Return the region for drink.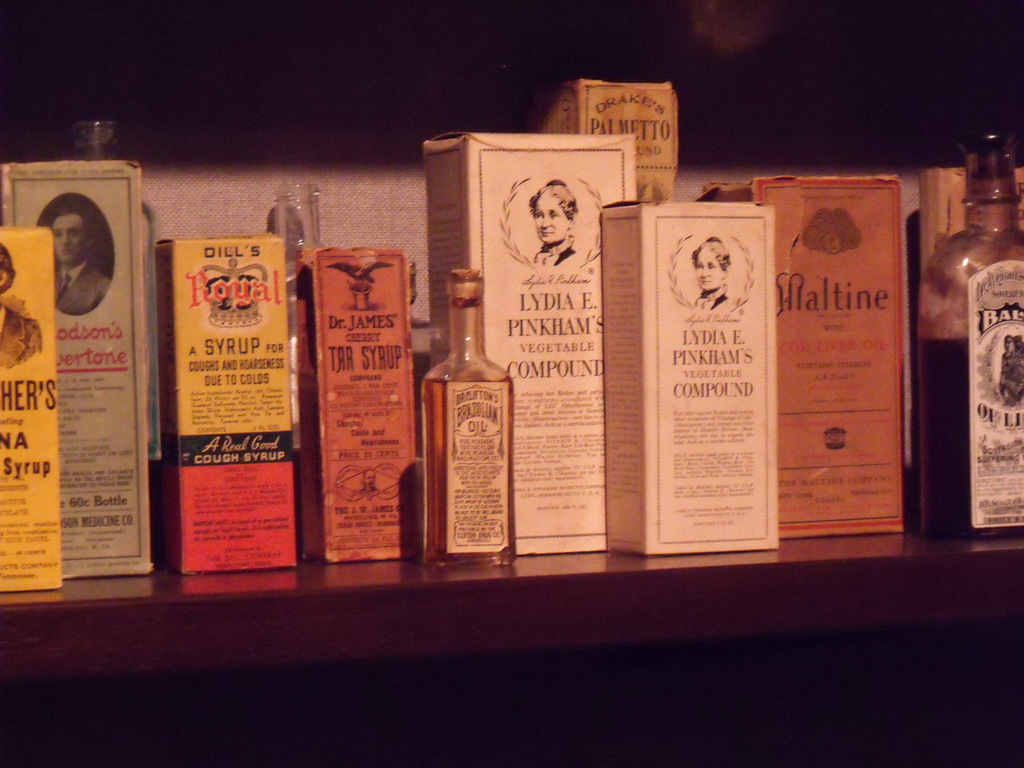
box(916, 338, 1023, 538).
